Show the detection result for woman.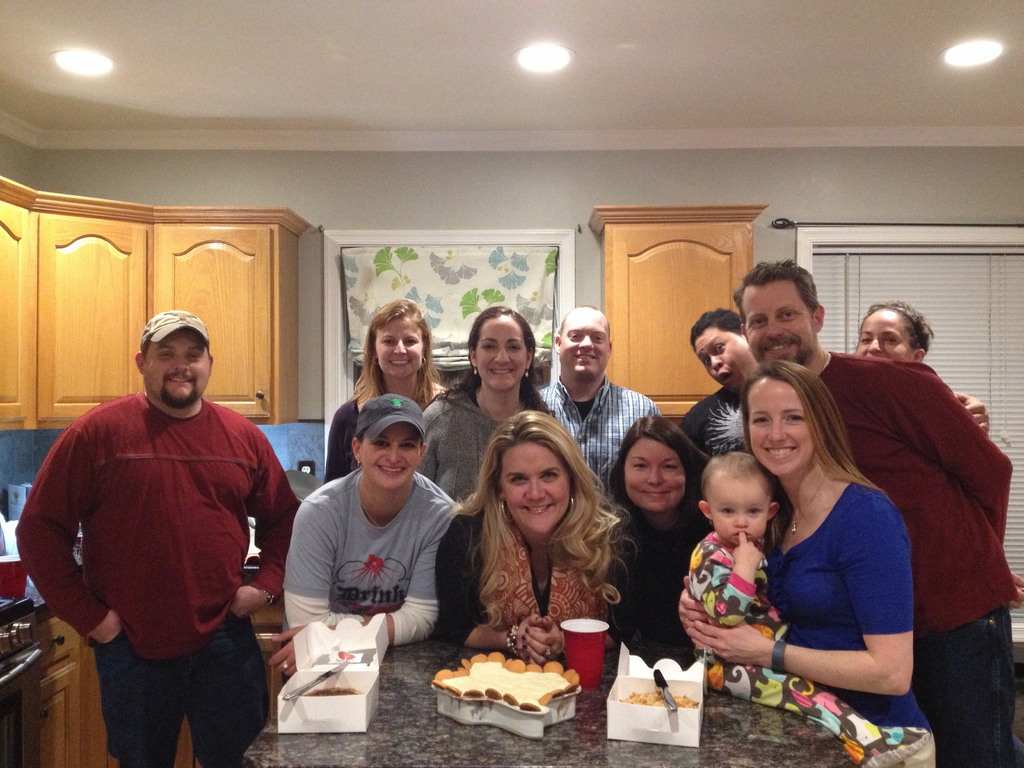
{"left": 419, "top": 304, "right": 555, "bottom": 500}.
